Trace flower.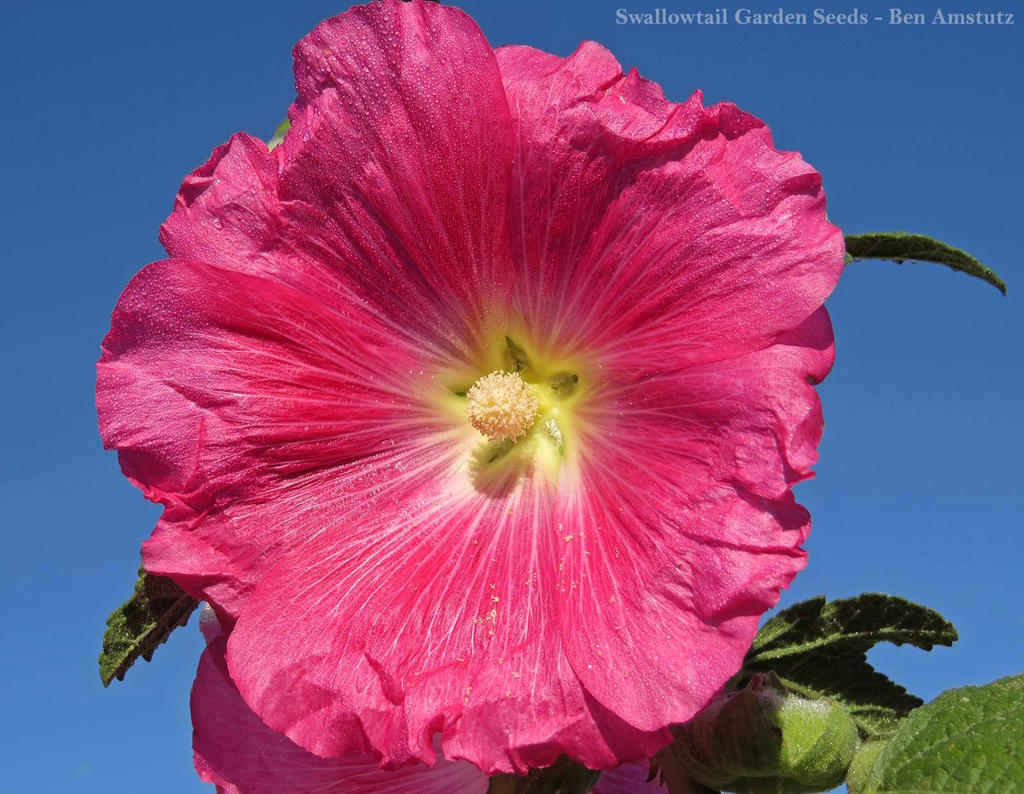
Traced to 93,0,852,774.
